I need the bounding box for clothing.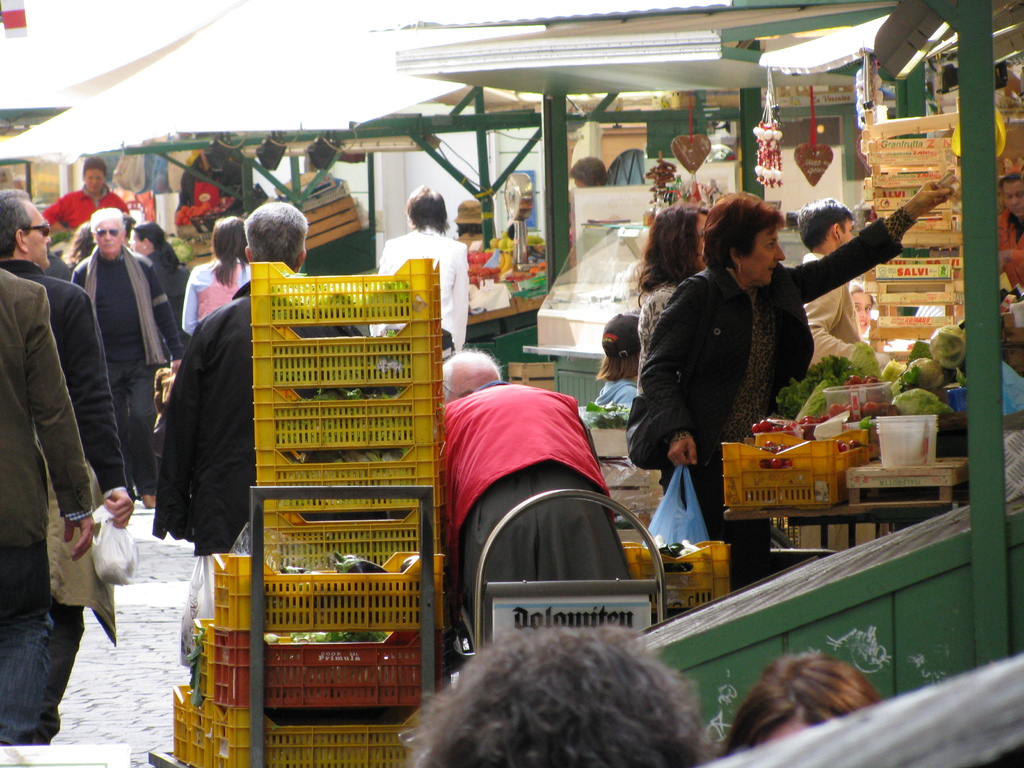
Here it is: 31,171,150,233.
